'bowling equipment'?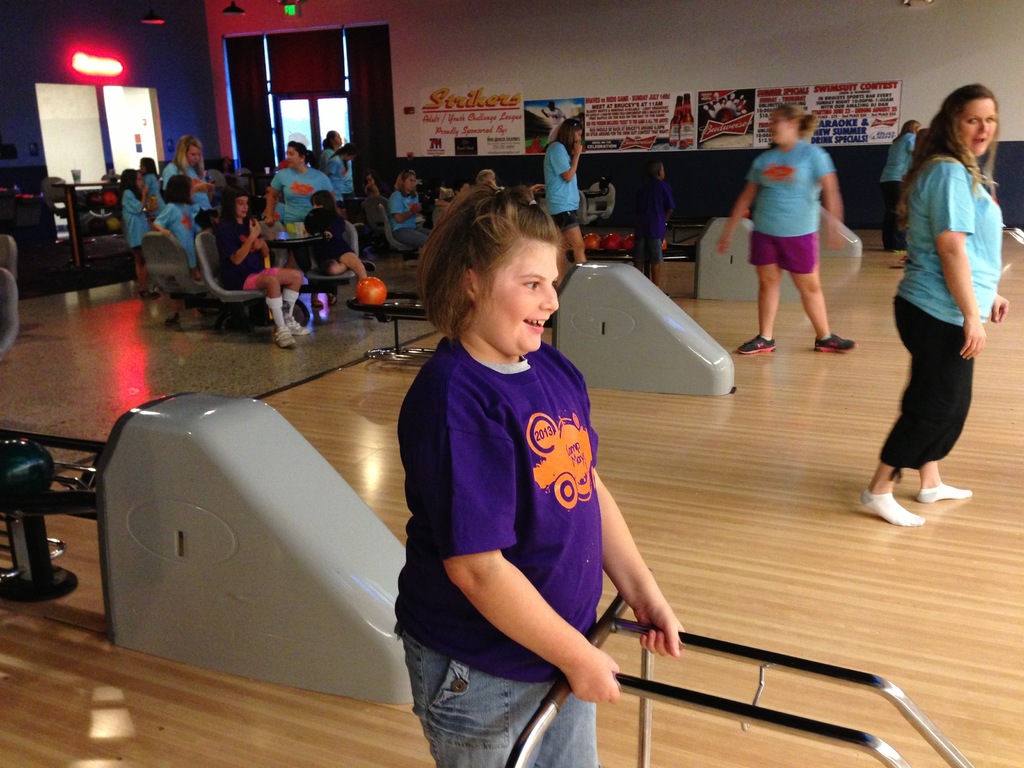
rect(0, 383, 476, 717)
